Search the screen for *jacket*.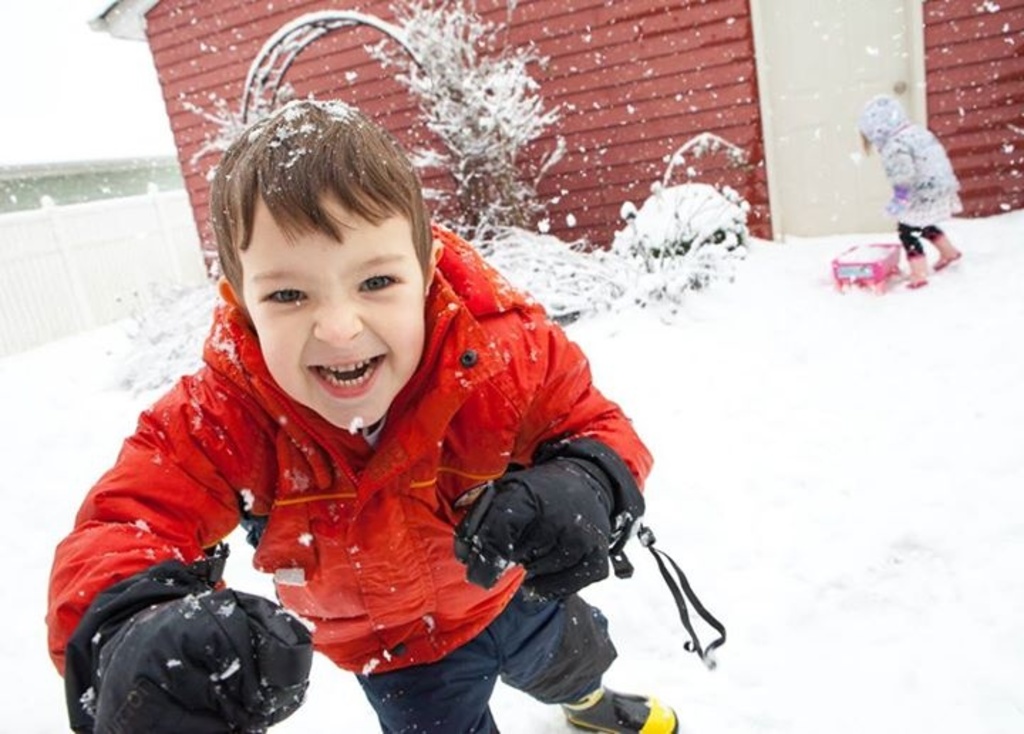
Found at select_region(57, 216, 676, 703).
